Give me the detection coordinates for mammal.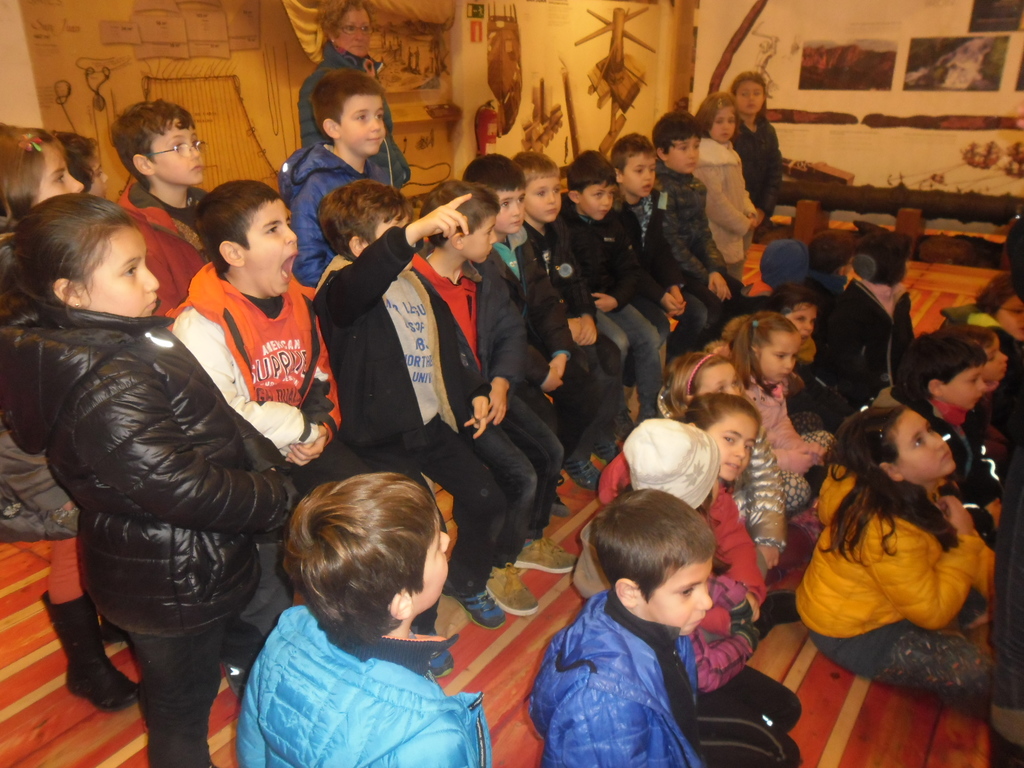
detection(822, 223, 914, 399).
